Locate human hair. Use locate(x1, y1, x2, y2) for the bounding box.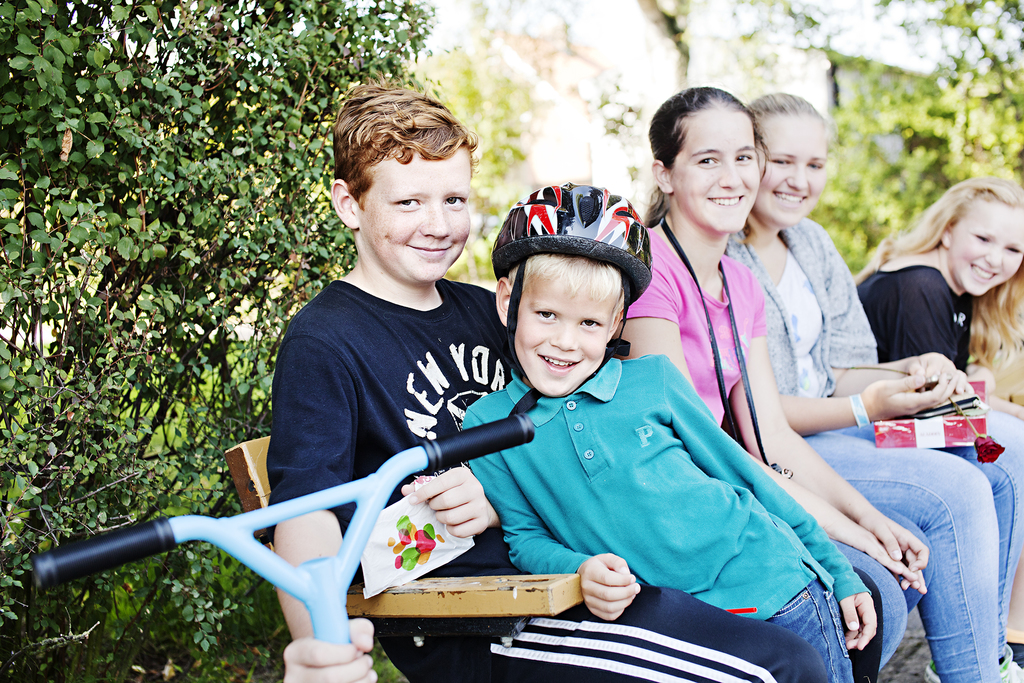
locate(742, 89, 826, 156).
